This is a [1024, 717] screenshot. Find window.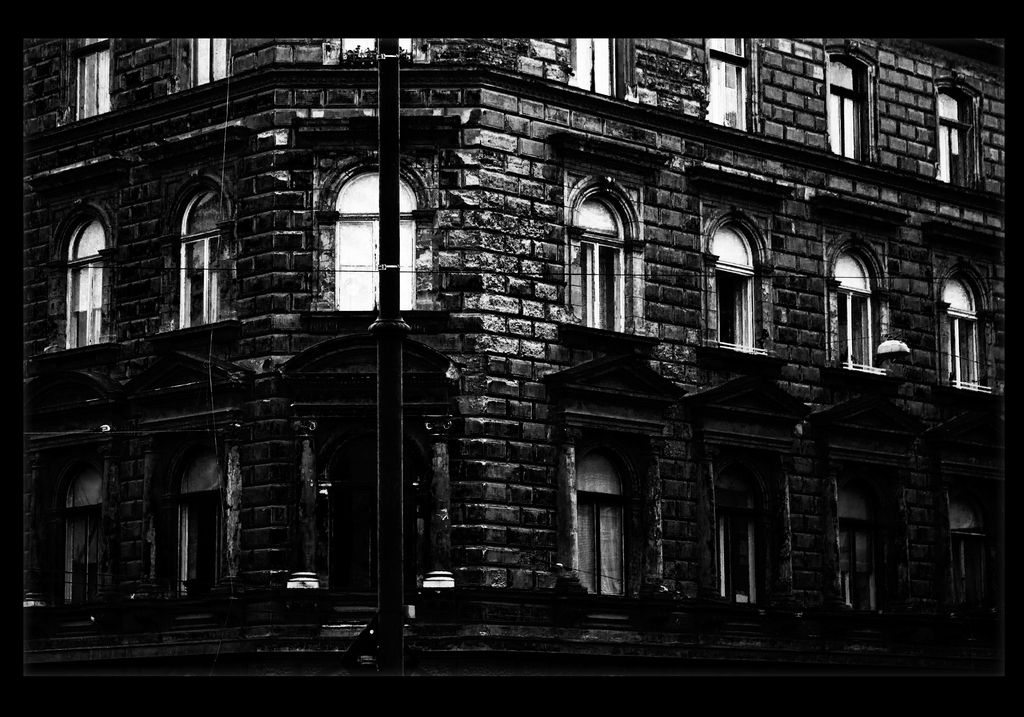
Bounding box: <bbox>943, 433, 1008, 630</bbox>.
